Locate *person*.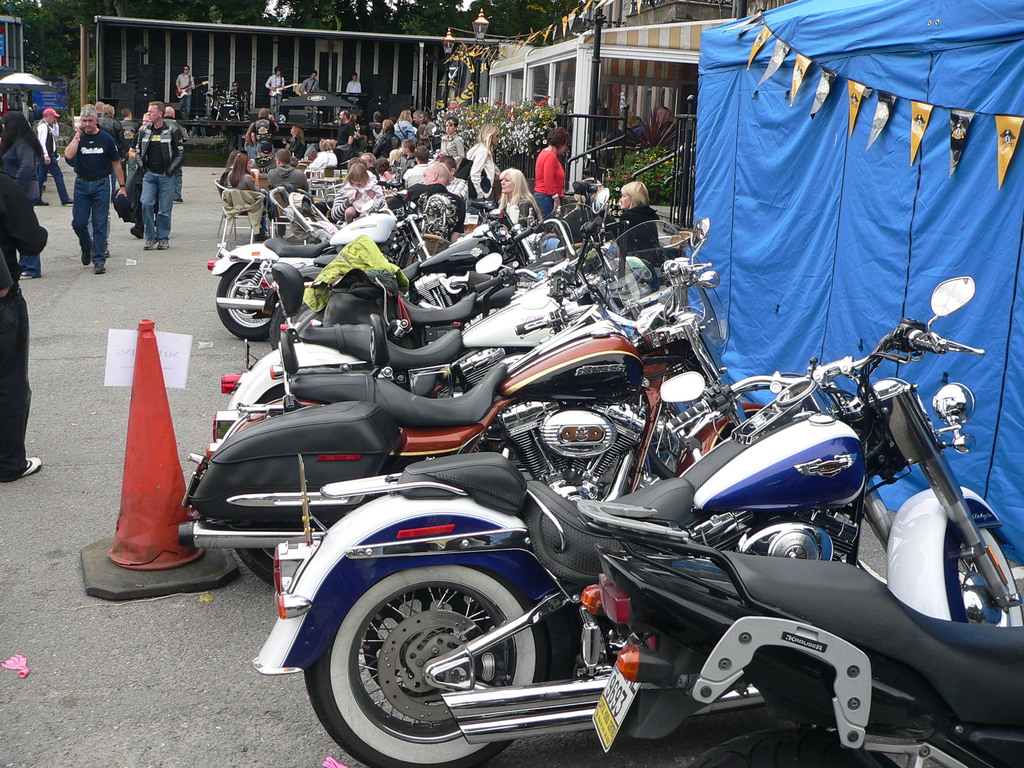
Bounding box: pyautogui.locateOnScreen(465, 124, 493, 198).
